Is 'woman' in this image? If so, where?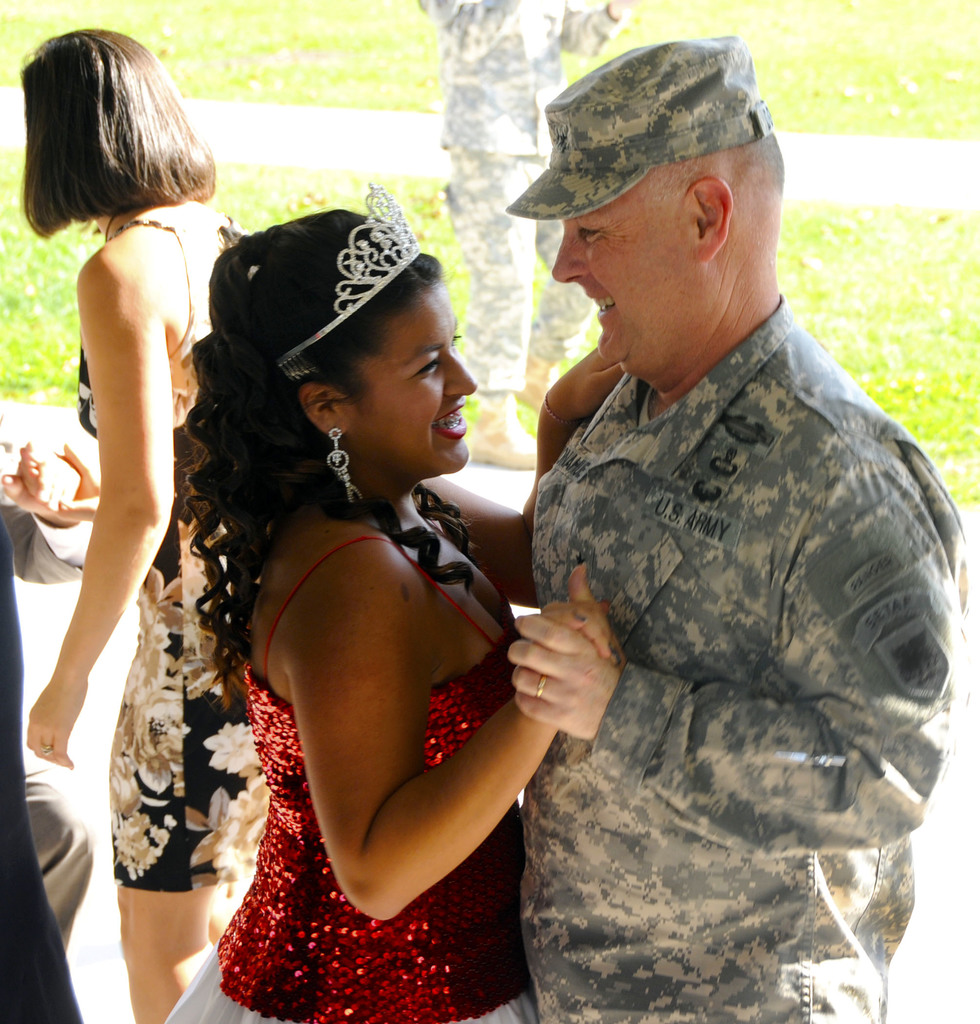
Yes, at rect(165, 189, 622, 1023).
